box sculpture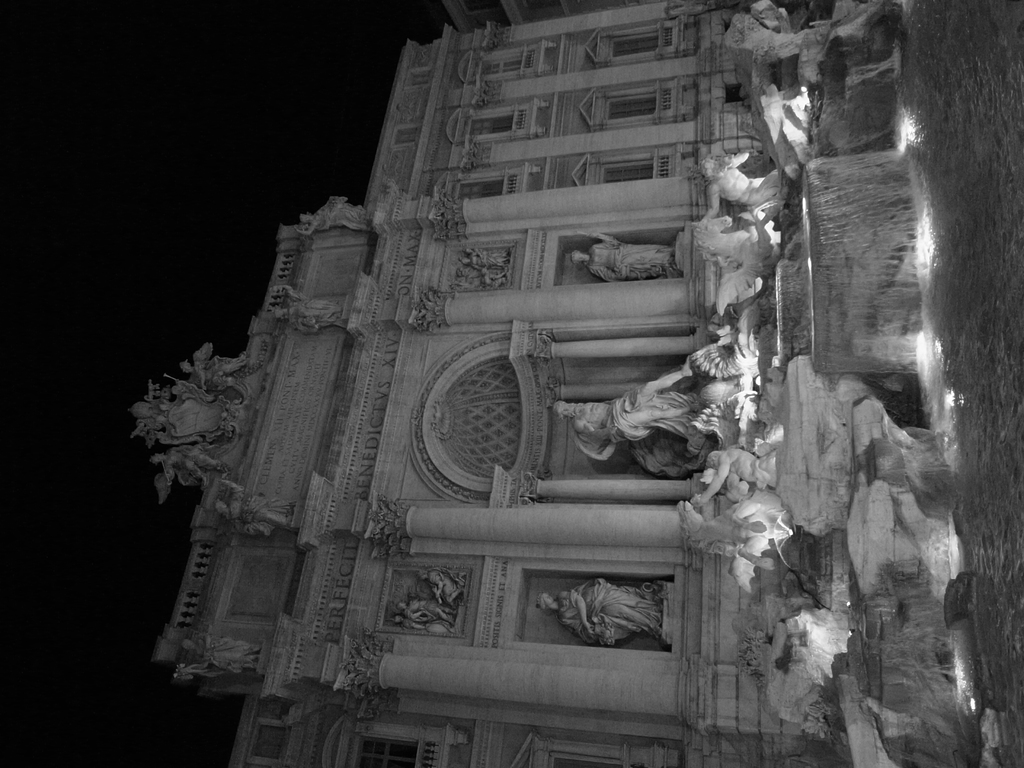
box=[695, 145, 786, 259]
